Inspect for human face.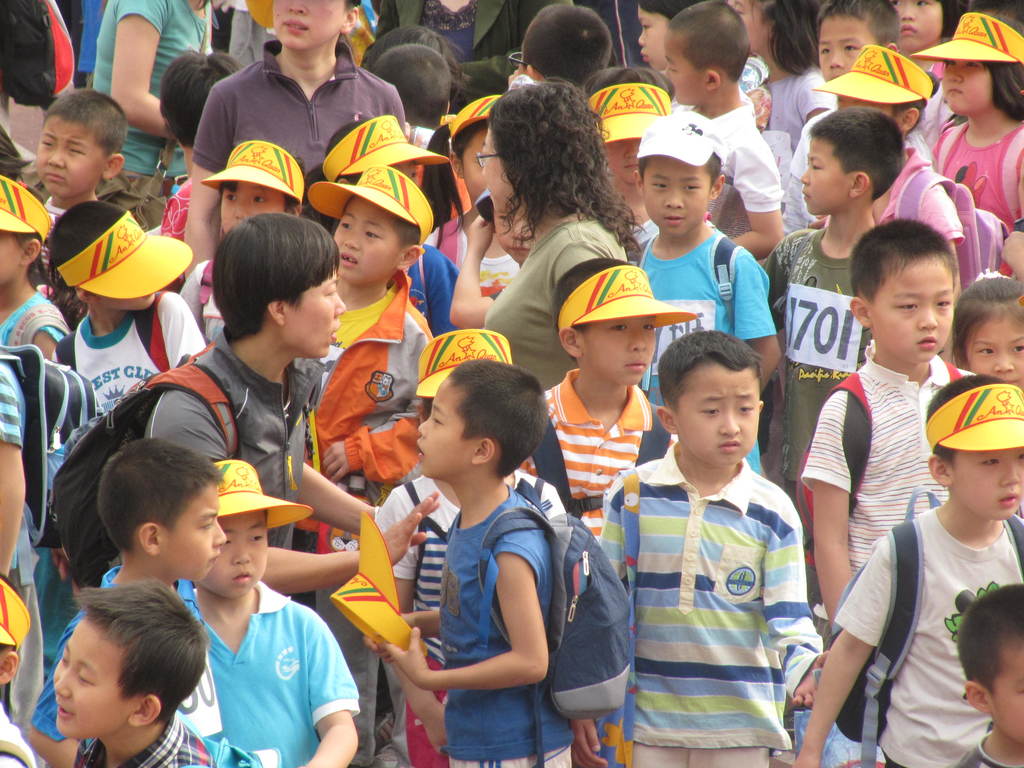
Inspection: pyautogui.locateOnScreen(970, 317, 1023, 388).
